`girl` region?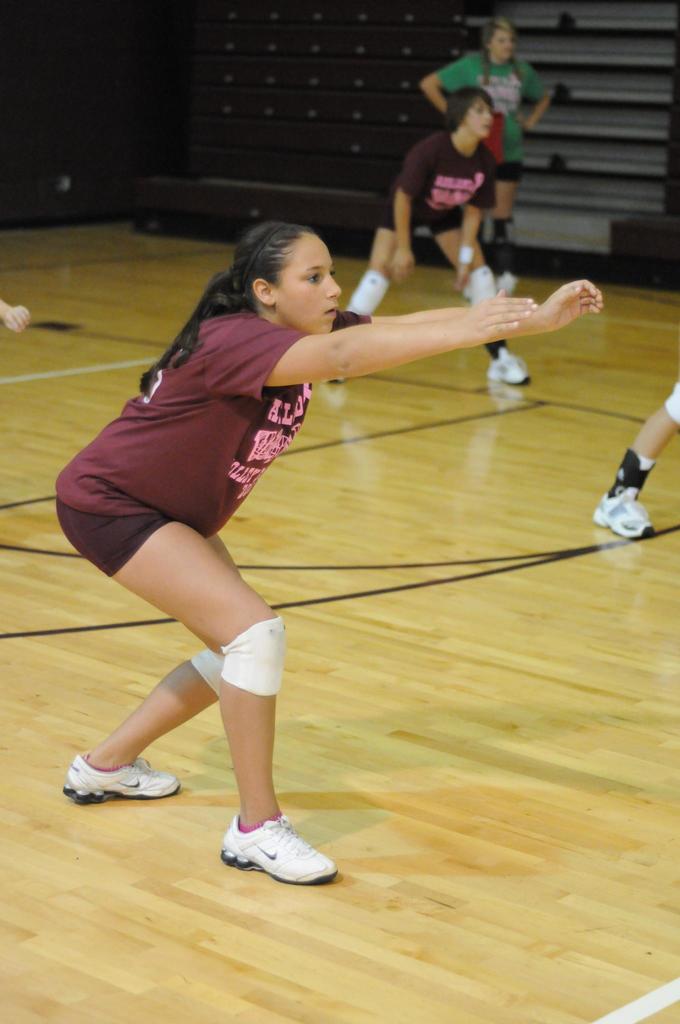
x1=49, y1=214, x2=605, y2=886
